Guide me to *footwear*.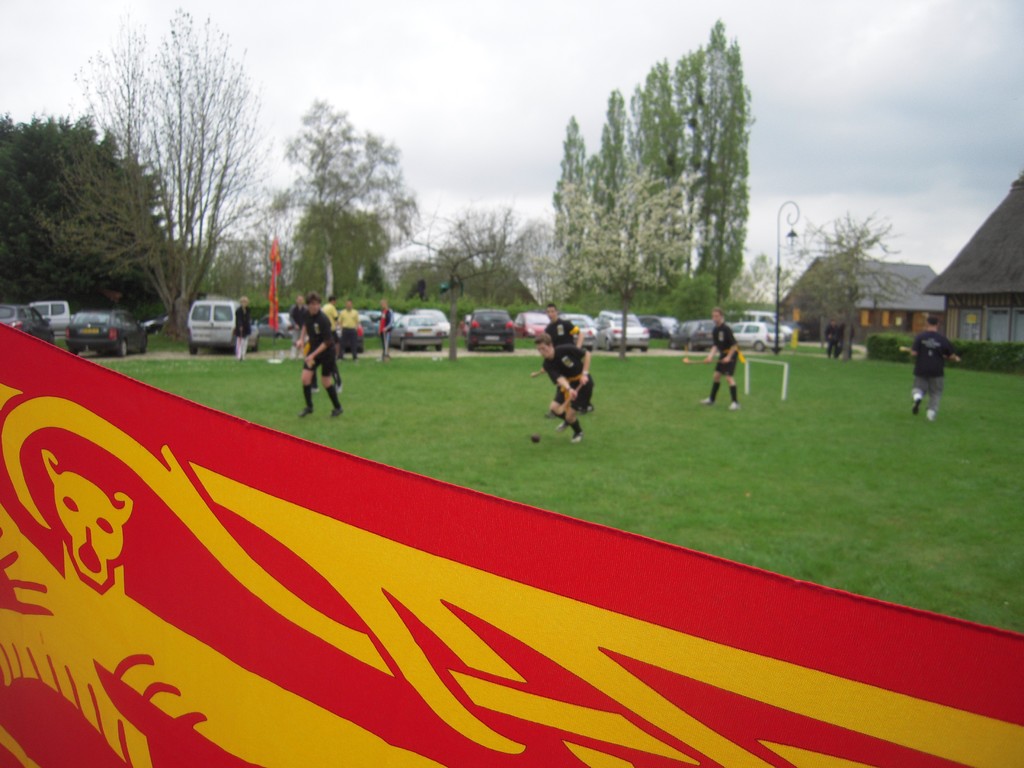
Guidance: pyautogui.locateOnScreen(570, 428, 584, 447).
